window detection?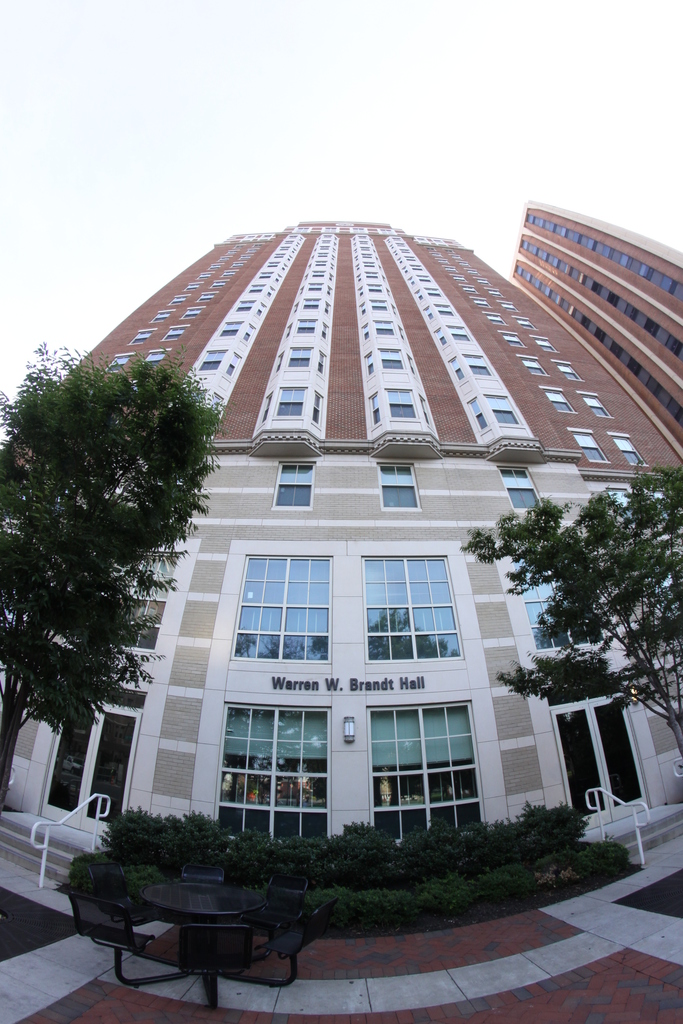
region(418, 269, 436, 286)
